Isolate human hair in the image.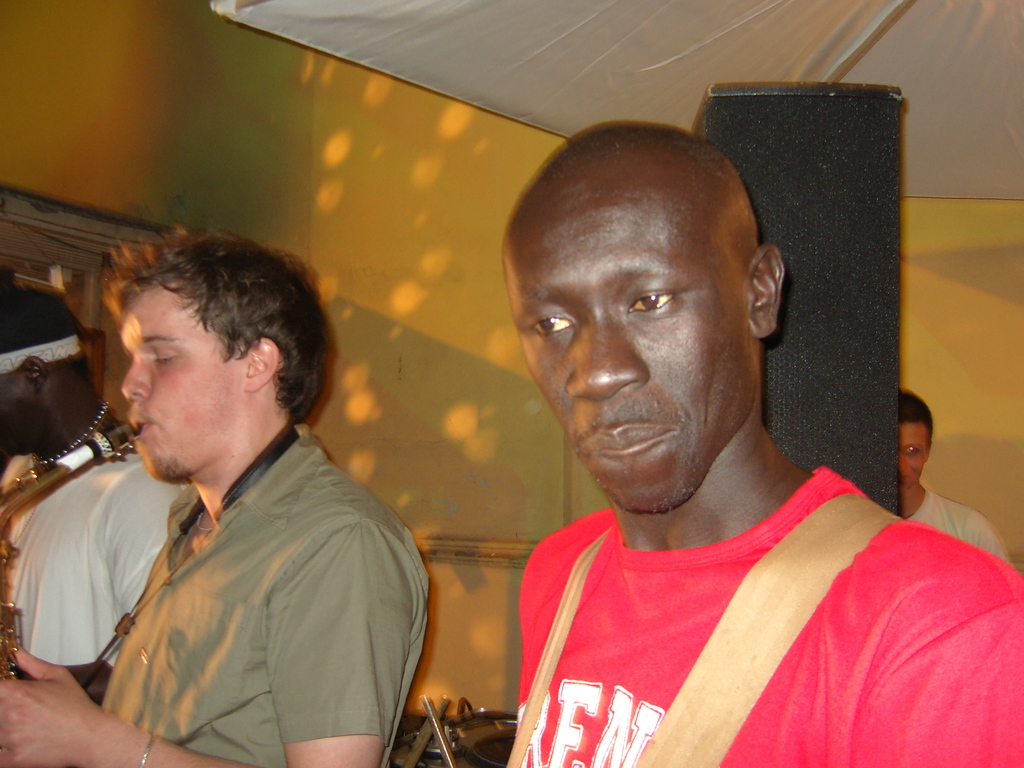
Isolated region: x1=898 y1=388 x2=938 y2=452.
